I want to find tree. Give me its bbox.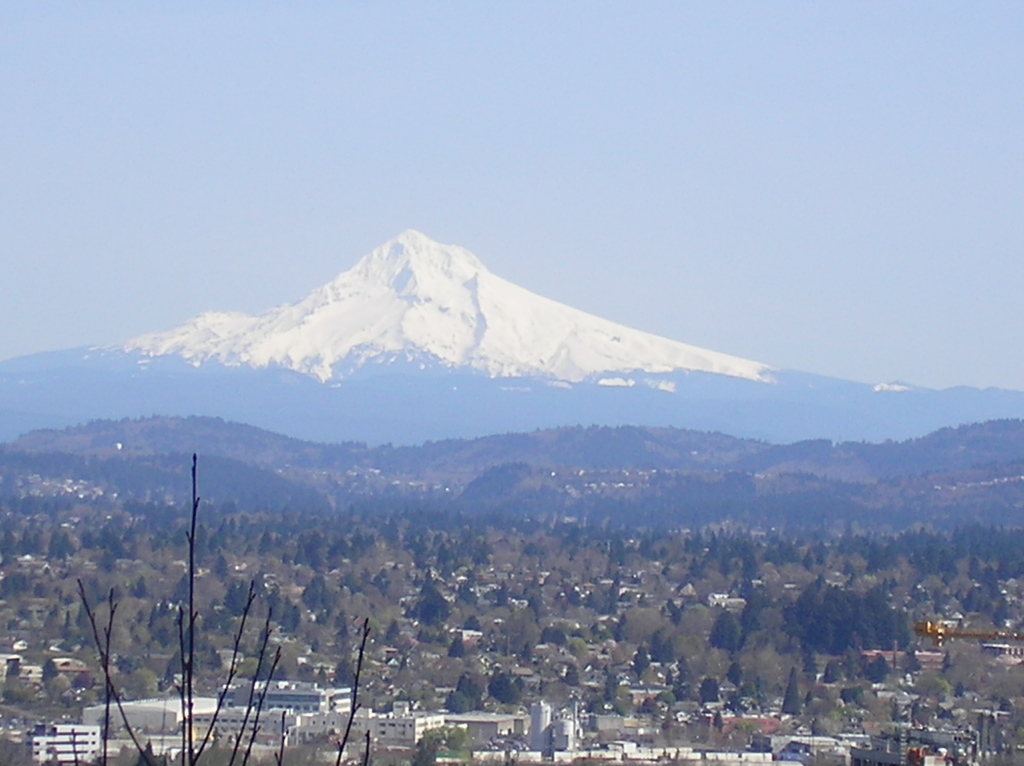
<bbox>48, 520, 64, 561</bbox>.
